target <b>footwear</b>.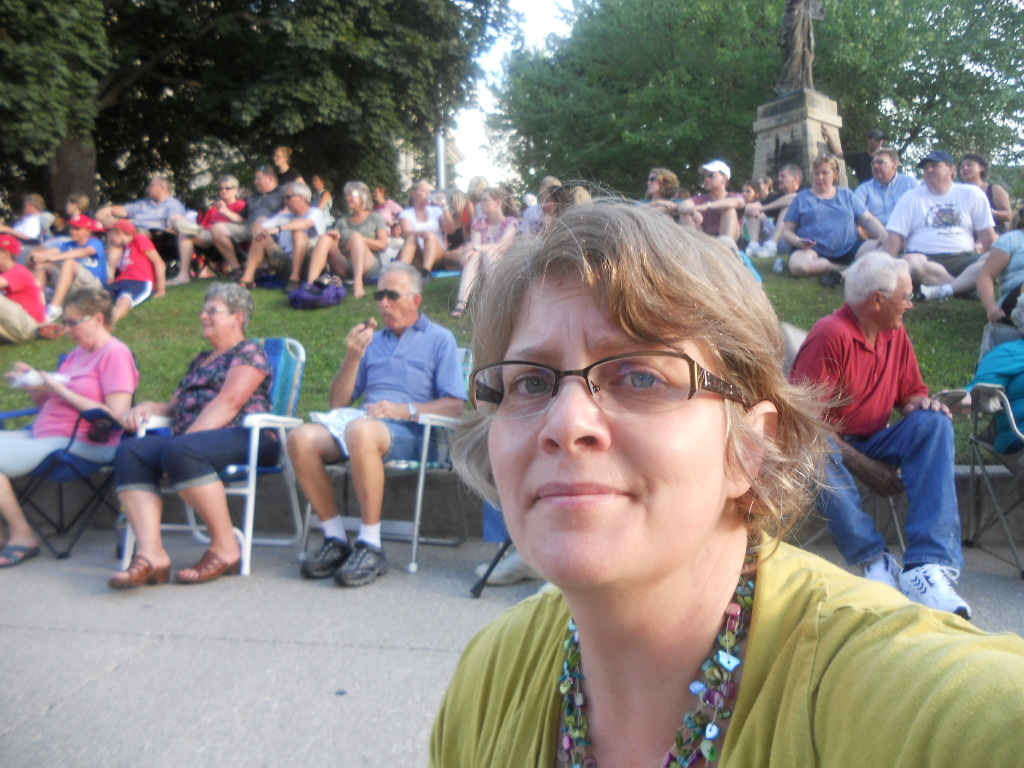
Target region: l=299, t=536, r=354, b=583.
